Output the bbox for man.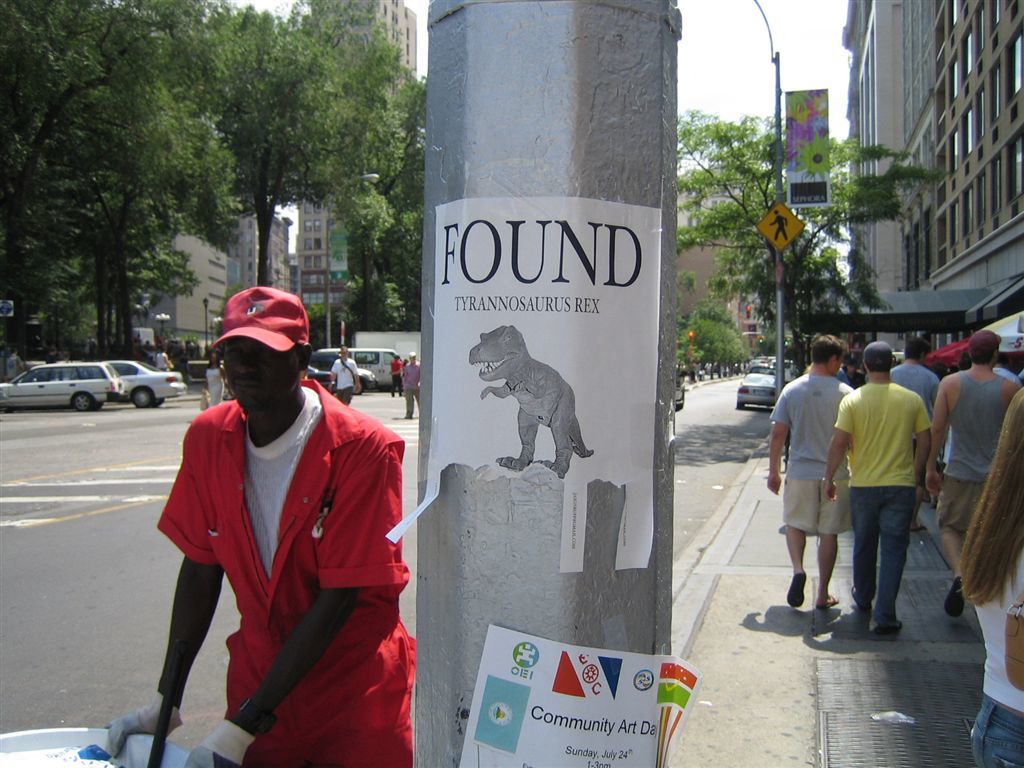
BBox(325, 345, 360, 405).
